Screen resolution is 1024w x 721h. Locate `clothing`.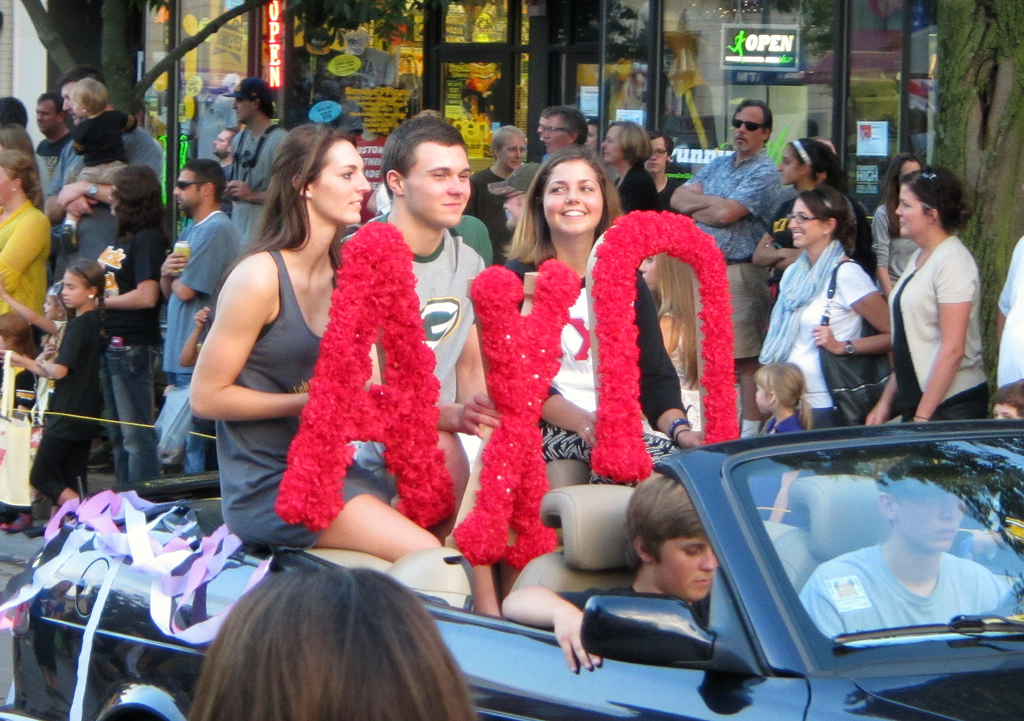
l=331, t=206, r=504, b=483.
